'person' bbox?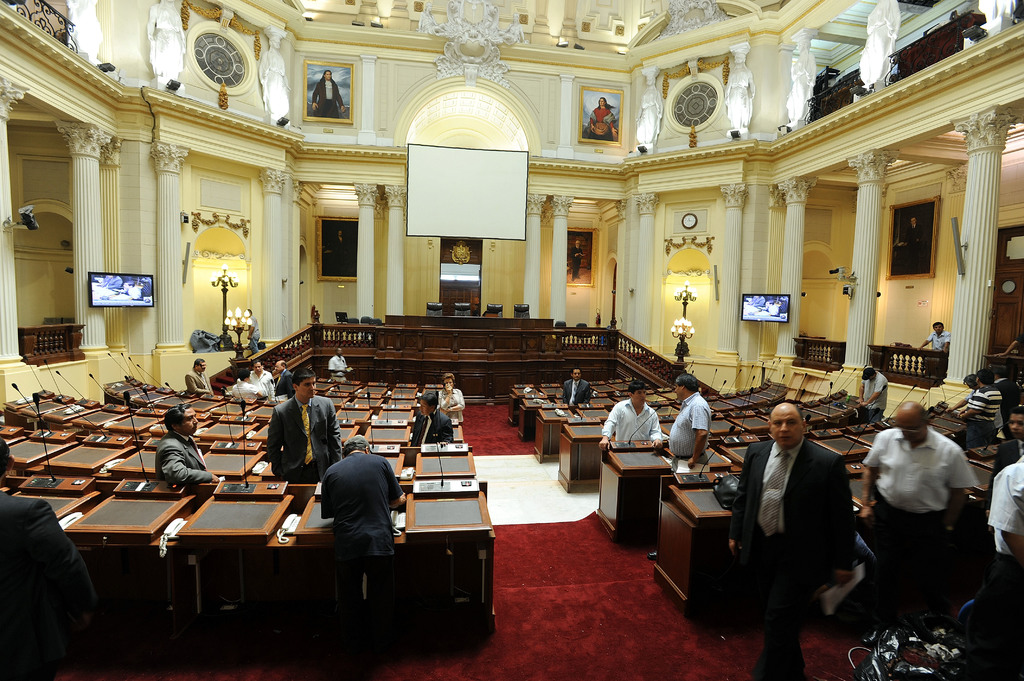
(588, 98, 618, 143)
